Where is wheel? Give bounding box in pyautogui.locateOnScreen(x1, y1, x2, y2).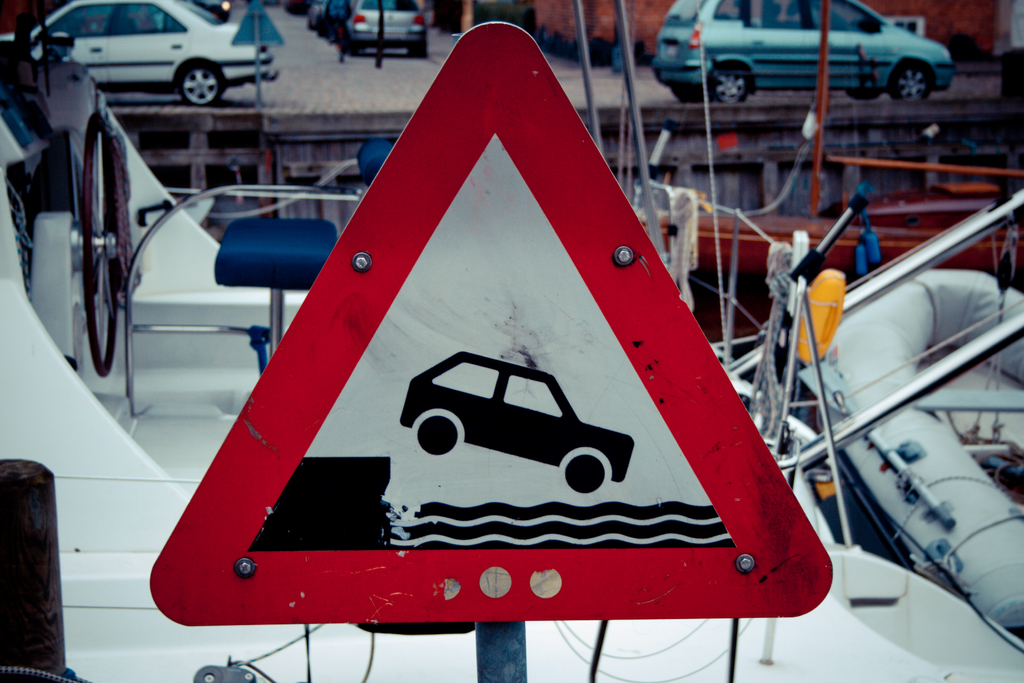
pyautogui.locateOnScreen(706, 62, 752, 102).
